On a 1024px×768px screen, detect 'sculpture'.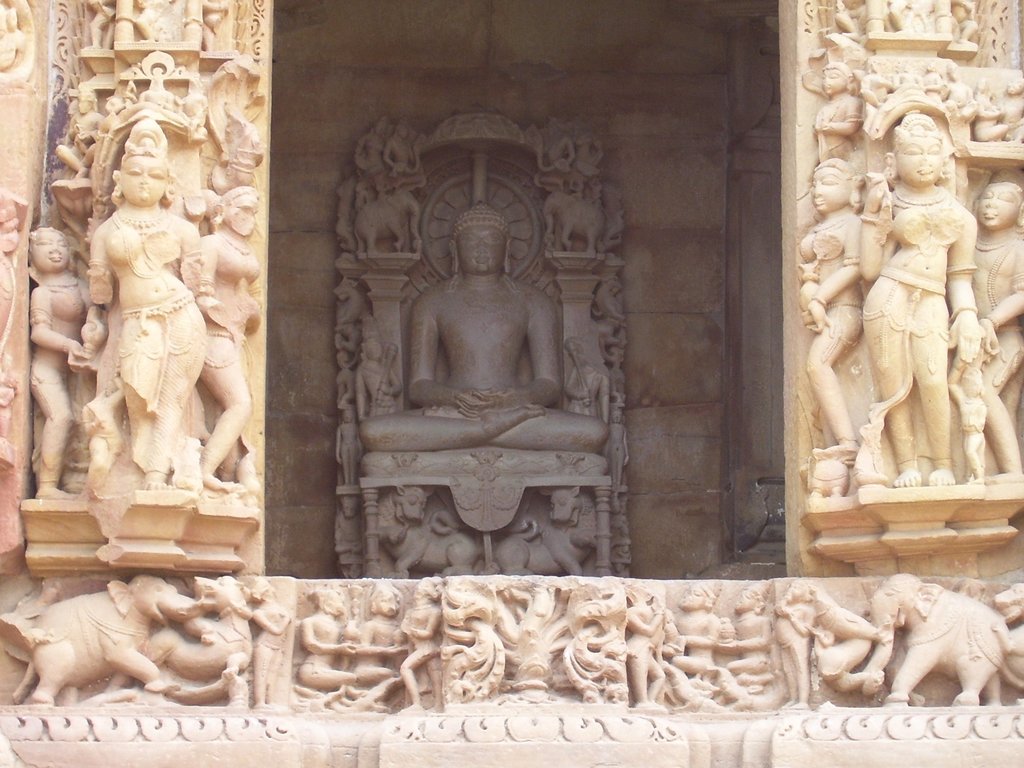
bbox=[99, 568, 264, 701].
